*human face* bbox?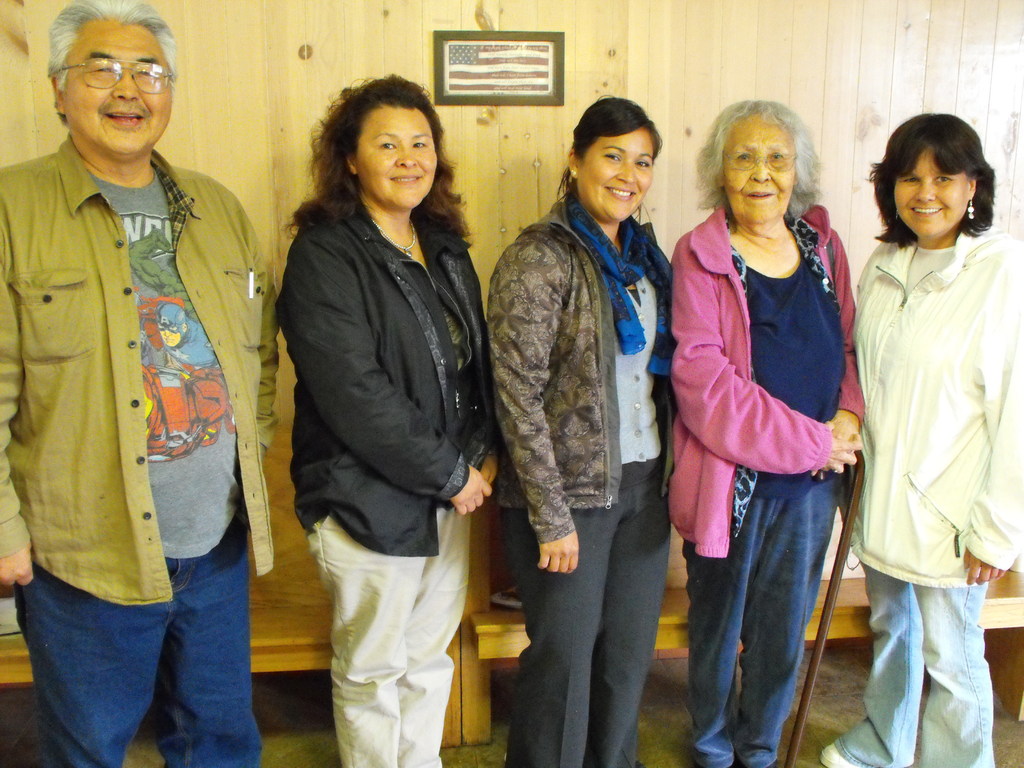
895, 148, 973, 232
